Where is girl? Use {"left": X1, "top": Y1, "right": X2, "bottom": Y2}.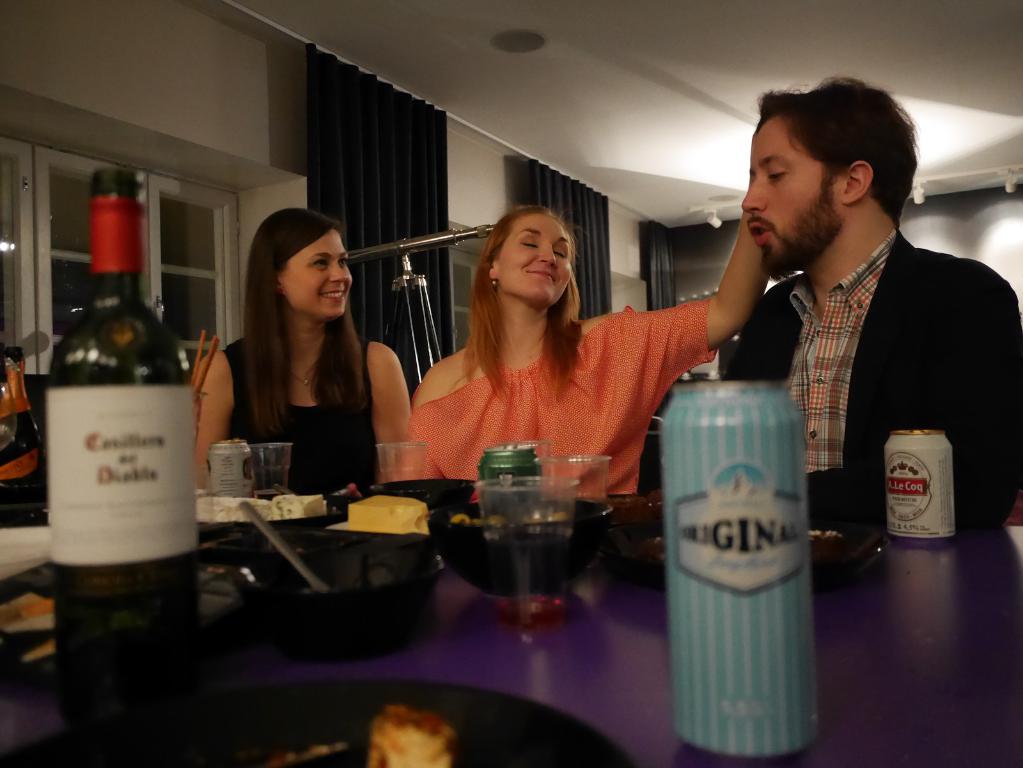
{"left": 392, "top": 198, "right": 775, "bottom": 502}.
